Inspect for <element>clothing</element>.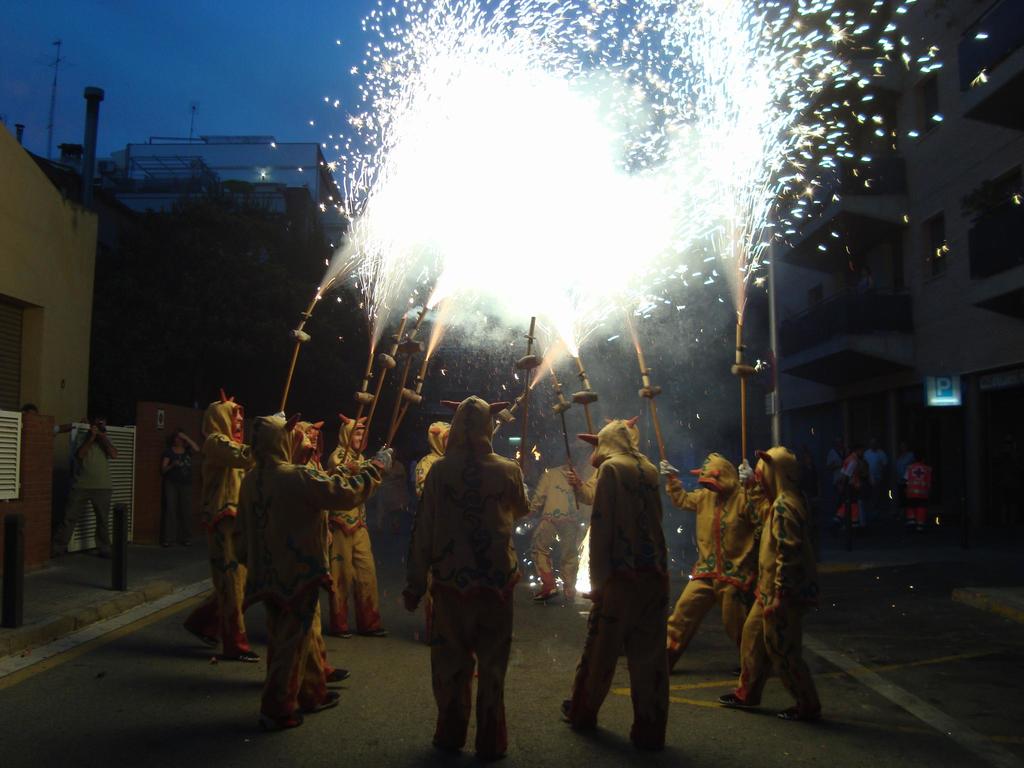
Inspection: 303/422/332/472.
